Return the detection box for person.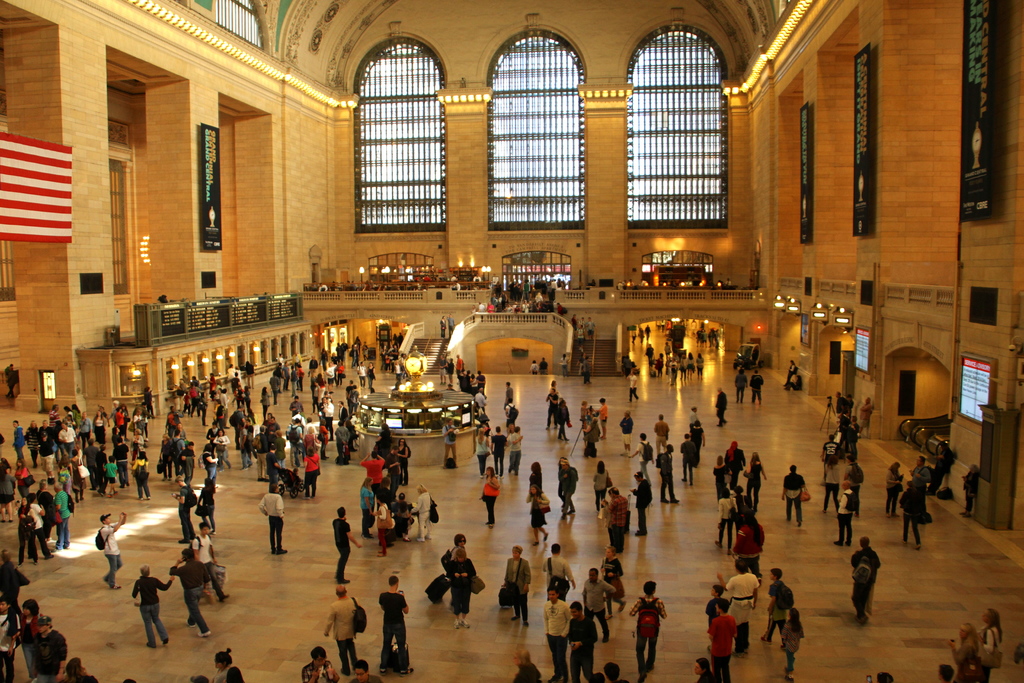
(541, 585, 572, 682).
